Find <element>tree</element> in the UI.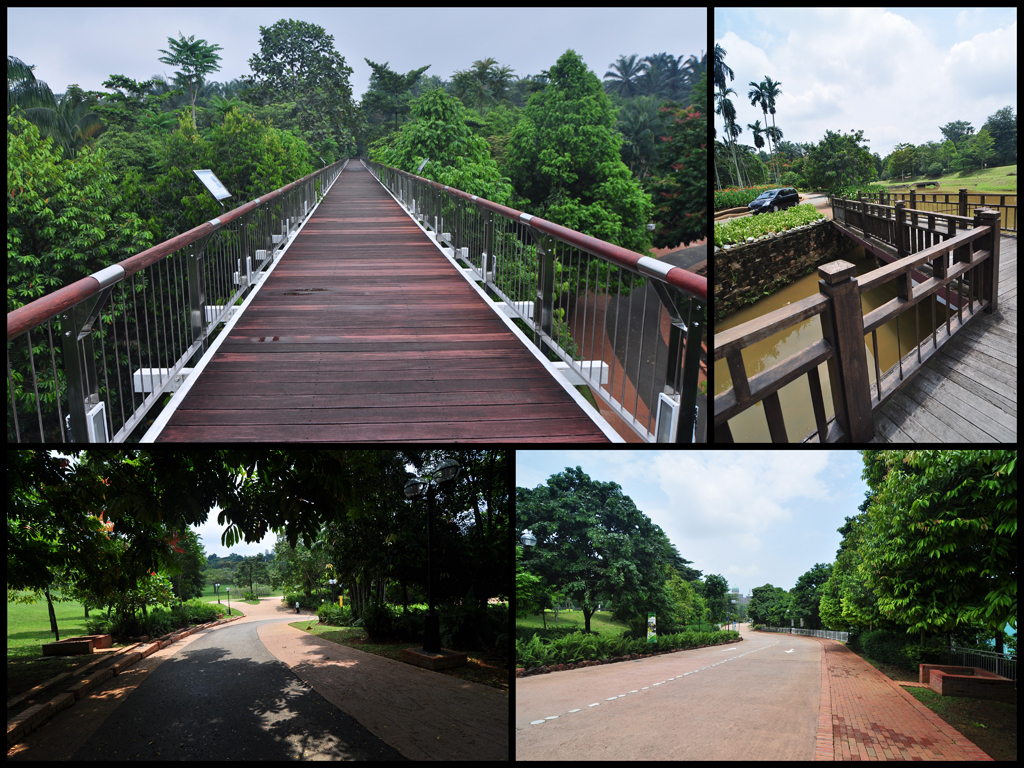
UI element at rect(283, 500, 344, 614).
